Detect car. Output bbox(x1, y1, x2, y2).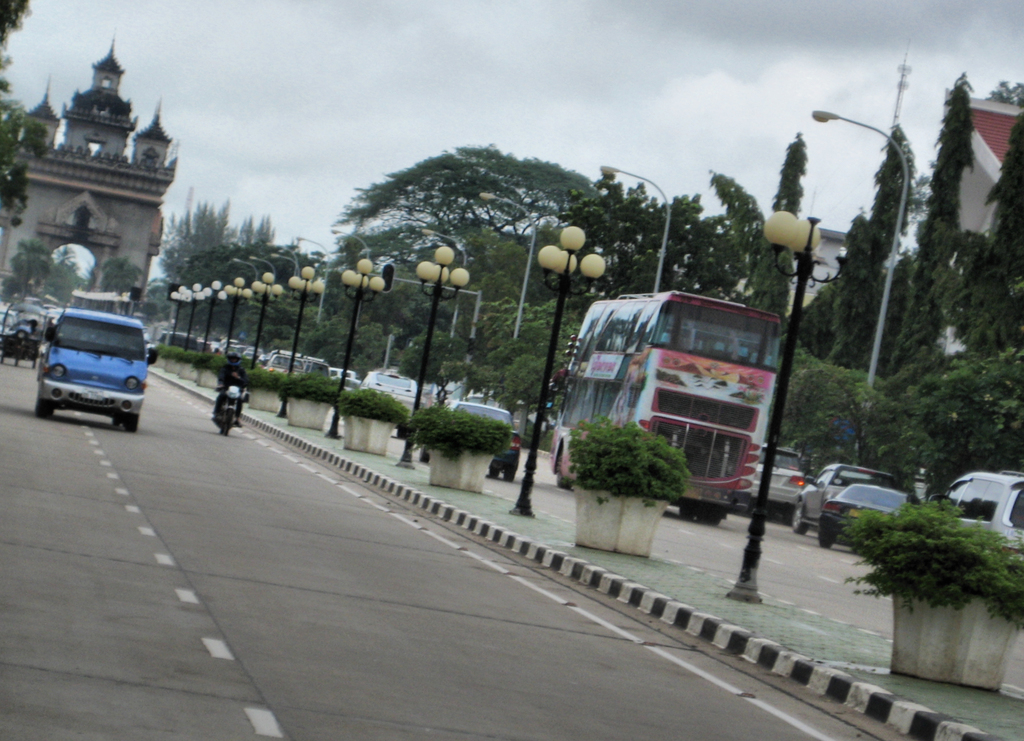
bbox(414, 399, 525, 484).
